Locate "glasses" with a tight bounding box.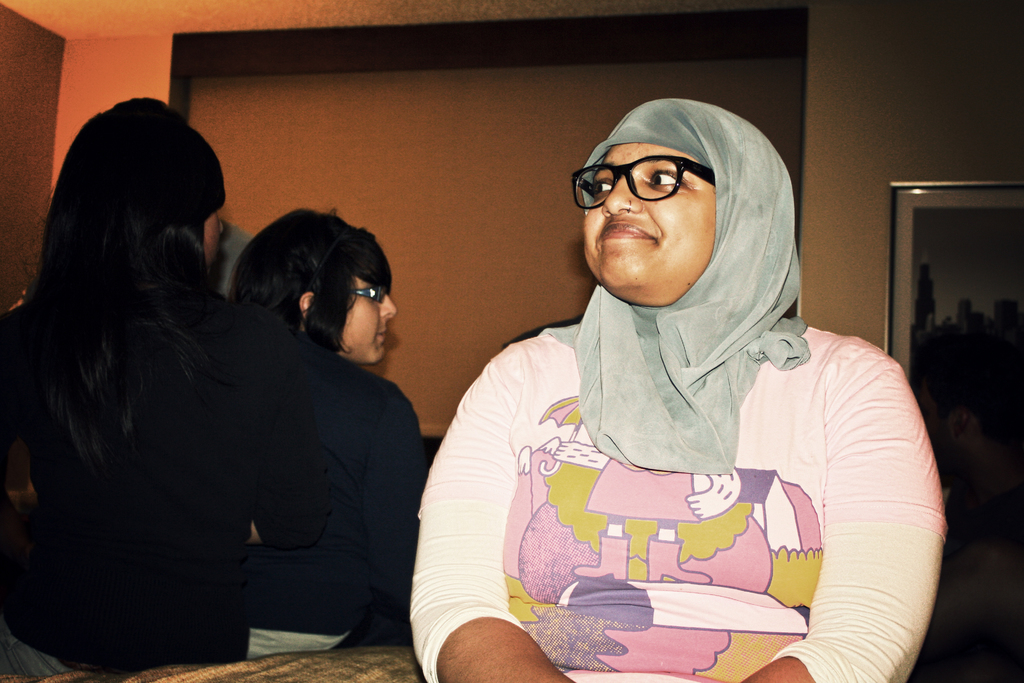
rect(351, 282, 388, 301).
